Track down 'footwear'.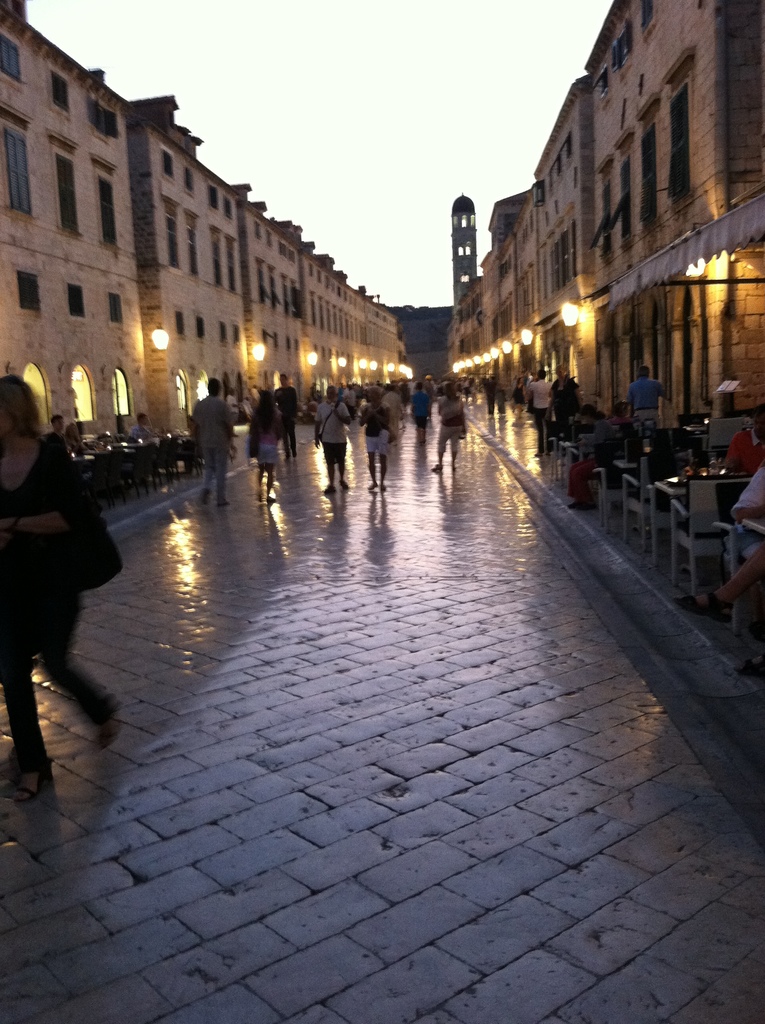
Tracked to bbox(323, 486, 337, 493).
